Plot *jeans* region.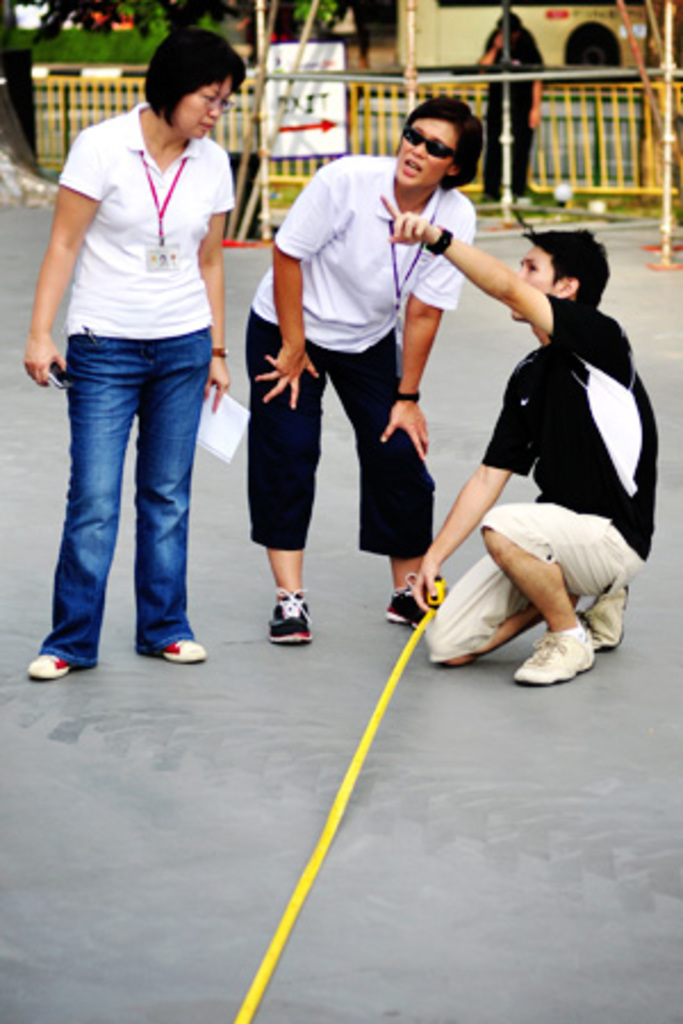
Plotted at l=39, t=312, r=209, b=669.
